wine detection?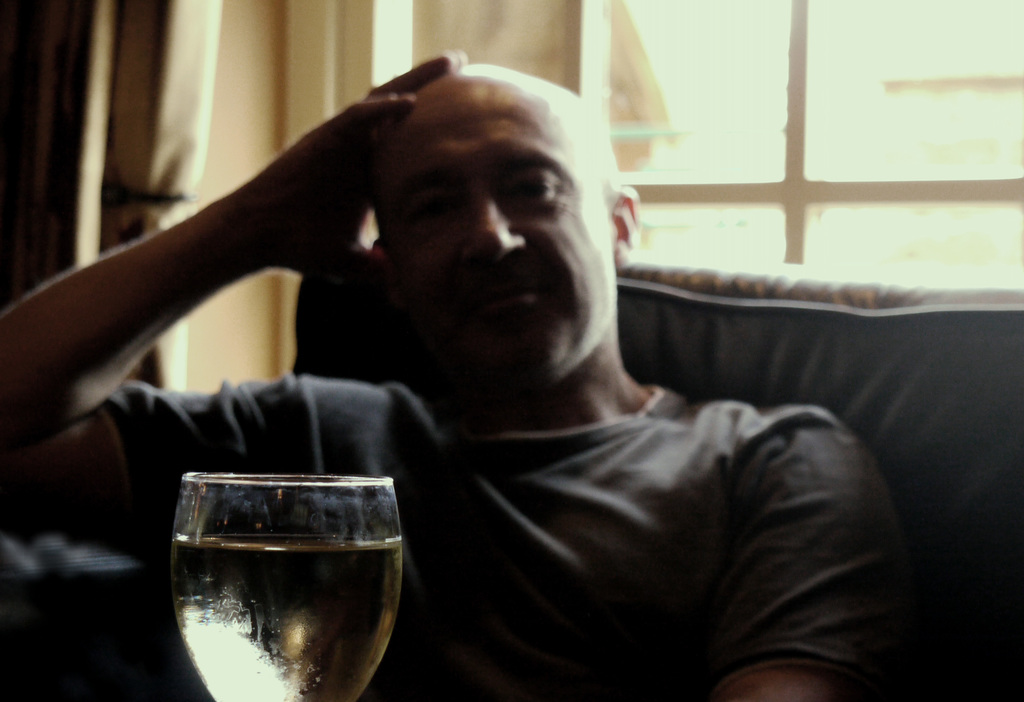
box(149, 466, 404, 701)
